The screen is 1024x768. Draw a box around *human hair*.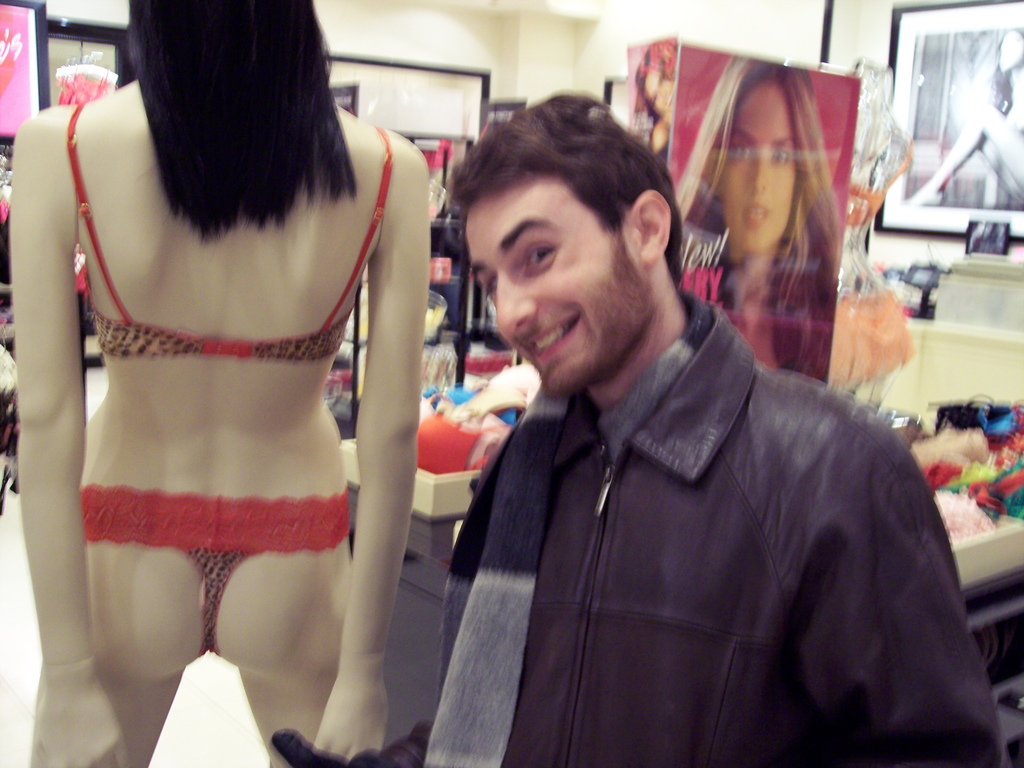
(x1=445, y1=83, x2=687, y2=294).
